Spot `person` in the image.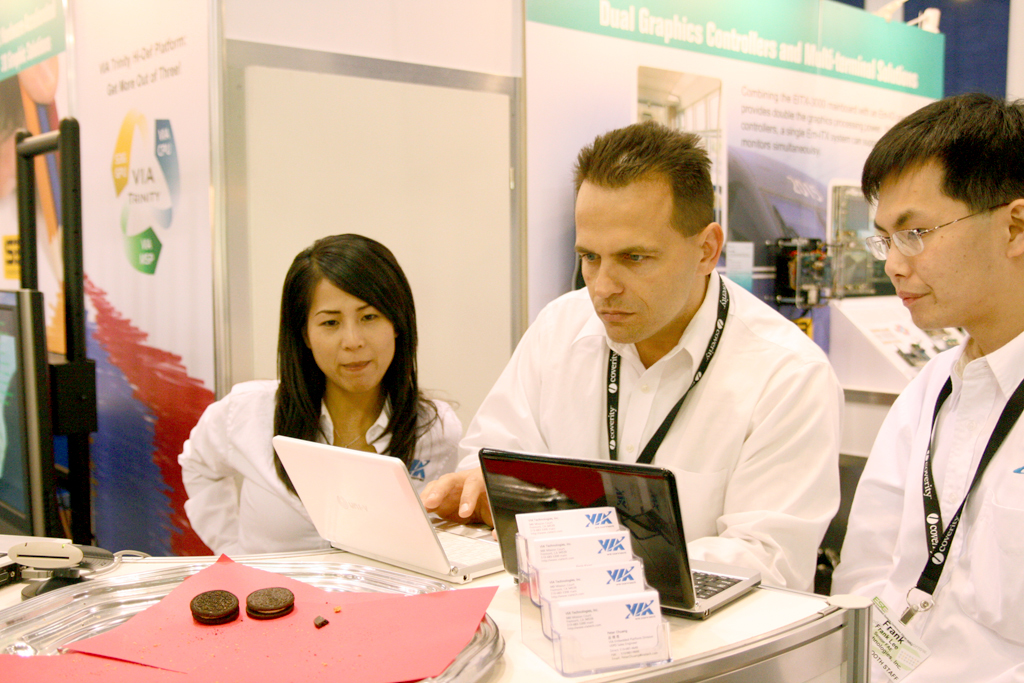
`person` found at l=834, t=86, r=1023, b=682.
